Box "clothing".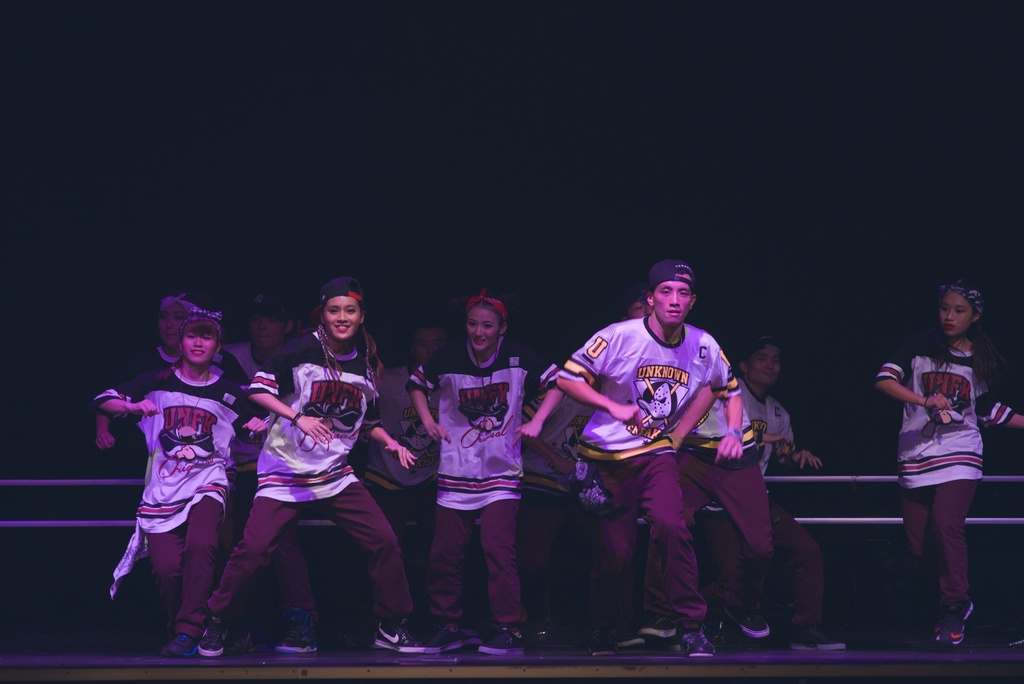
308:270:362:322.
